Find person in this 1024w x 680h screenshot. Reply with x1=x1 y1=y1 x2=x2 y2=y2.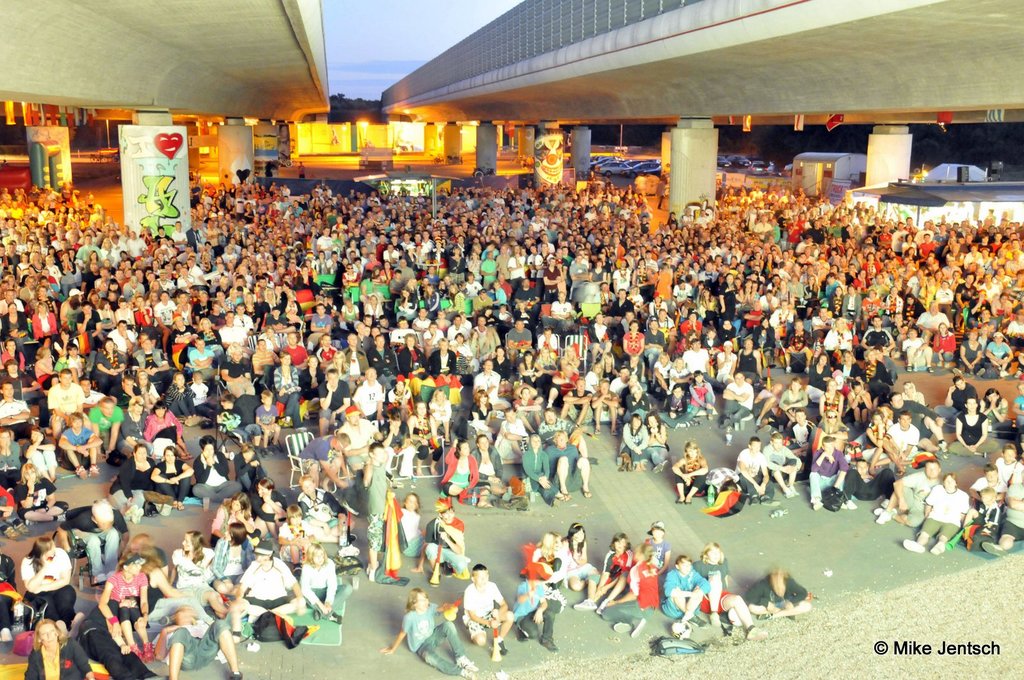
x1=0 y1=356 x2=51 y2=434.
